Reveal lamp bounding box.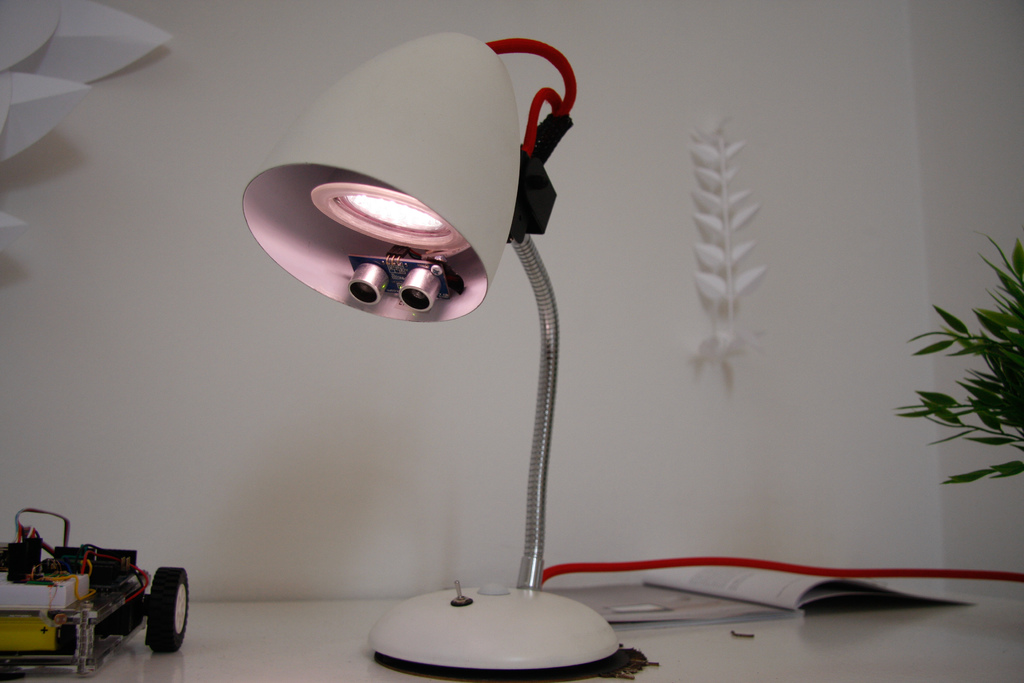
Revealed: (left=141, top=0, right=686, bottom=627).
